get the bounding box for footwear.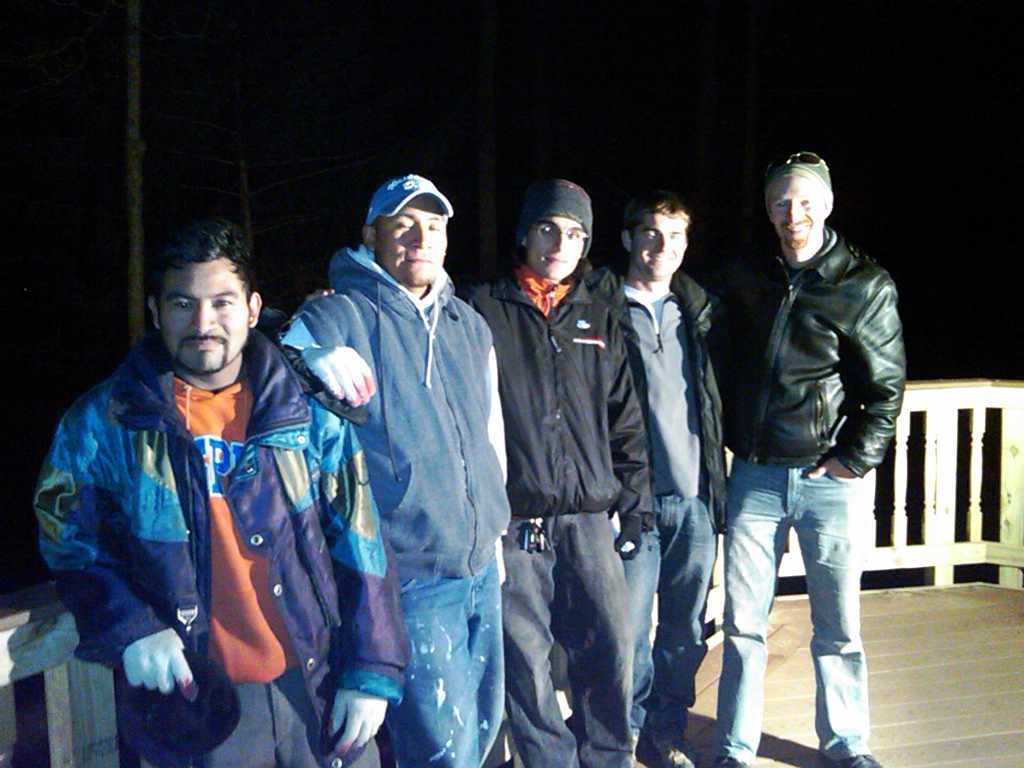
[left=704, top=743, right=740, bottom=767].
